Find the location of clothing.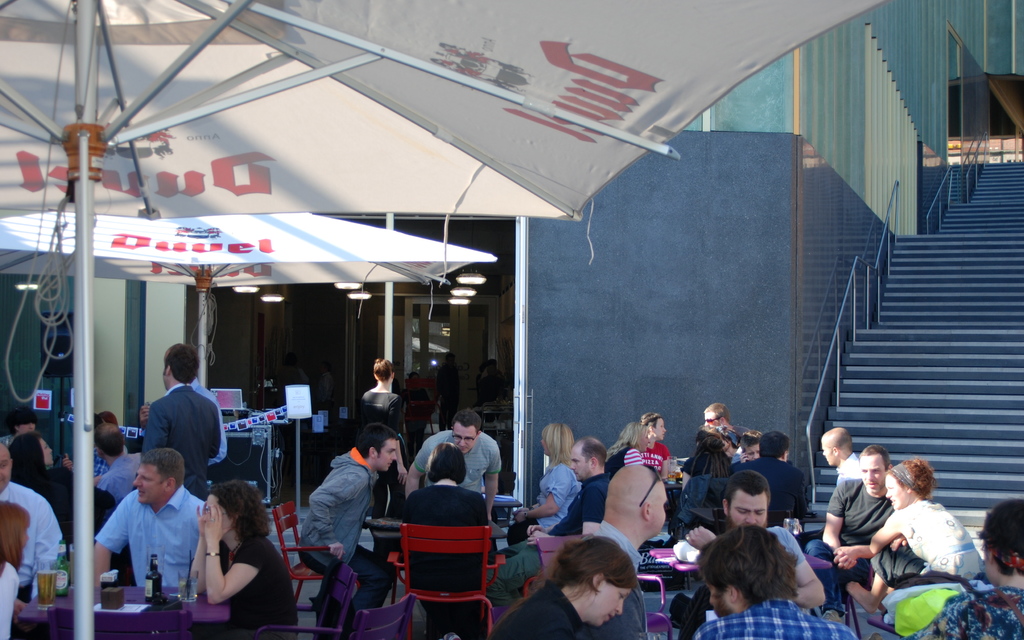
Location: (left=92, top=483, right=211, bottom=581).
